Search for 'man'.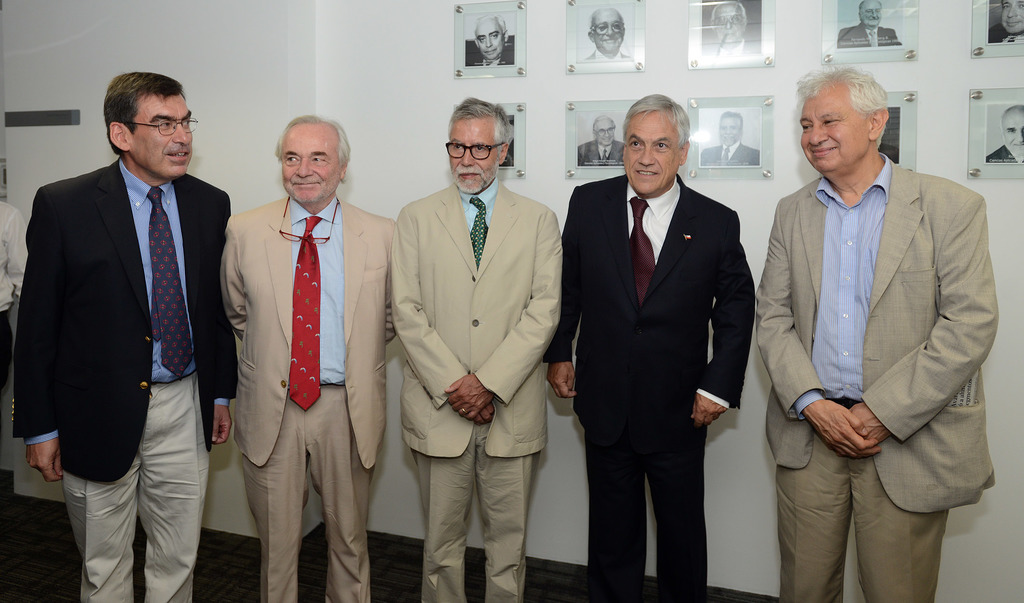
Found at {"left": 548, "top": 93, "right": 758, "bottom": 602}.
